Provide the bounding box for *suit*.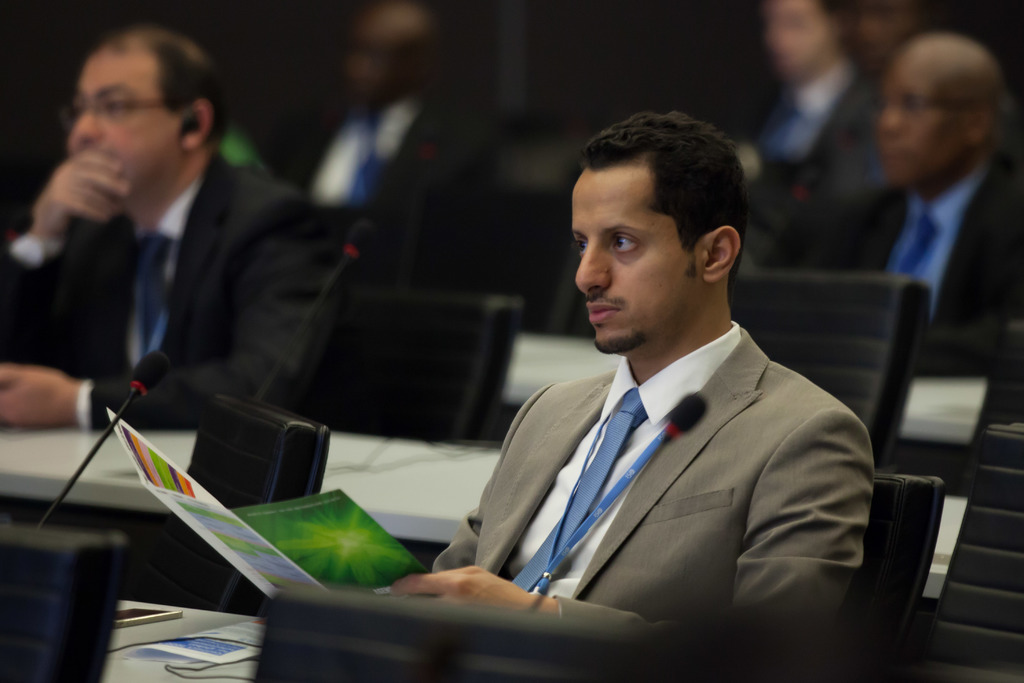
bbox(760, 55, 899, 218).
